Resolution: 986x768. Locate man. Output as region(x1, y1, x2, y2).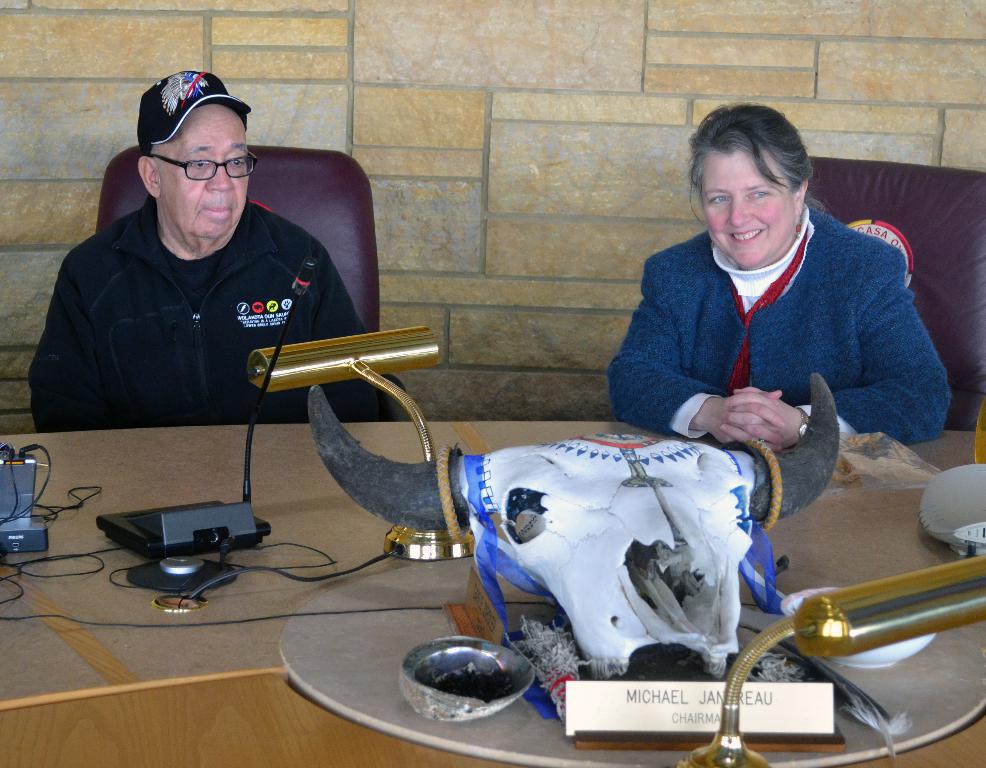
region(23, 62, 403, 473).
